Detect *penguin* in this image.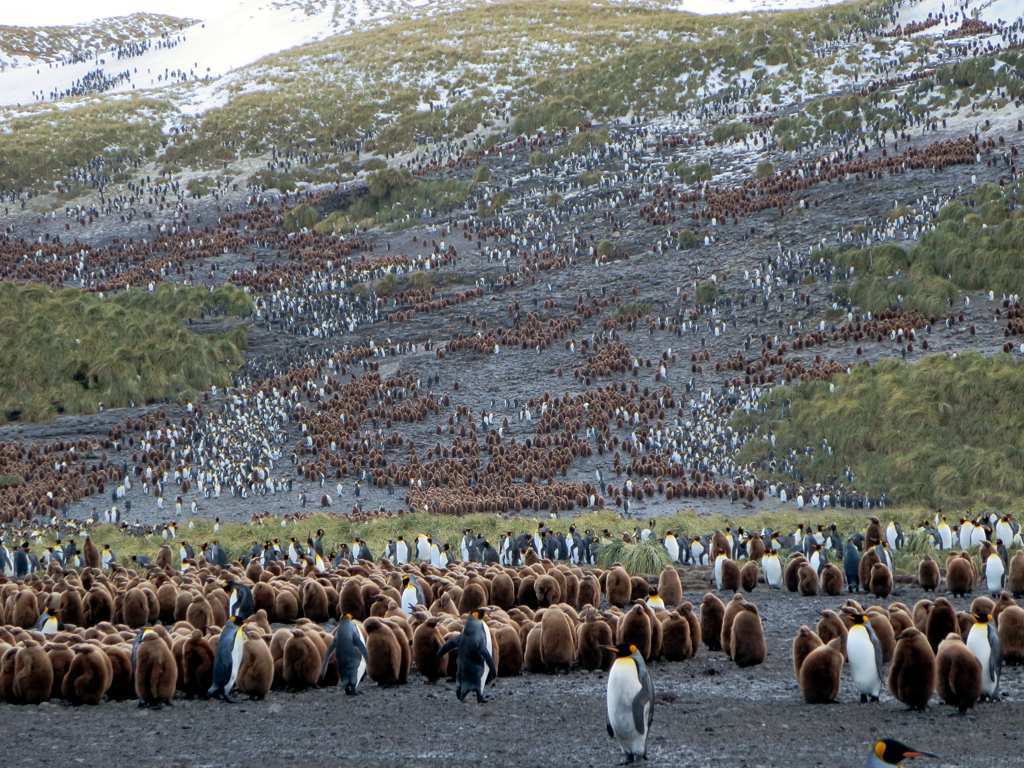
Detection: {"left": 1003, "top": 345, "right": 1012, "bottom": 353}.
